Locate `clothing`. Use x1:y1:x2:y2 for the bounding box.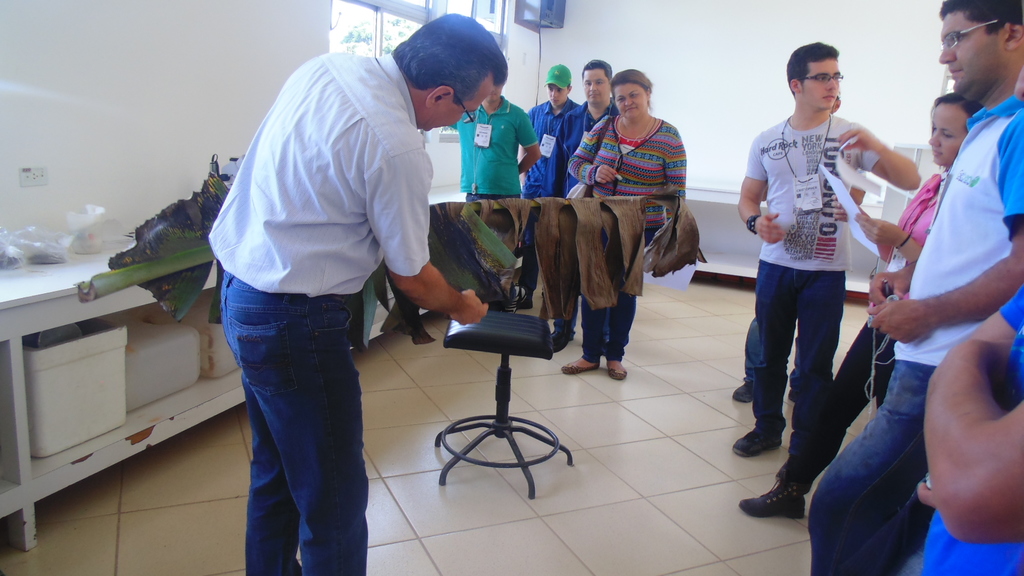
196:17:442:504.
